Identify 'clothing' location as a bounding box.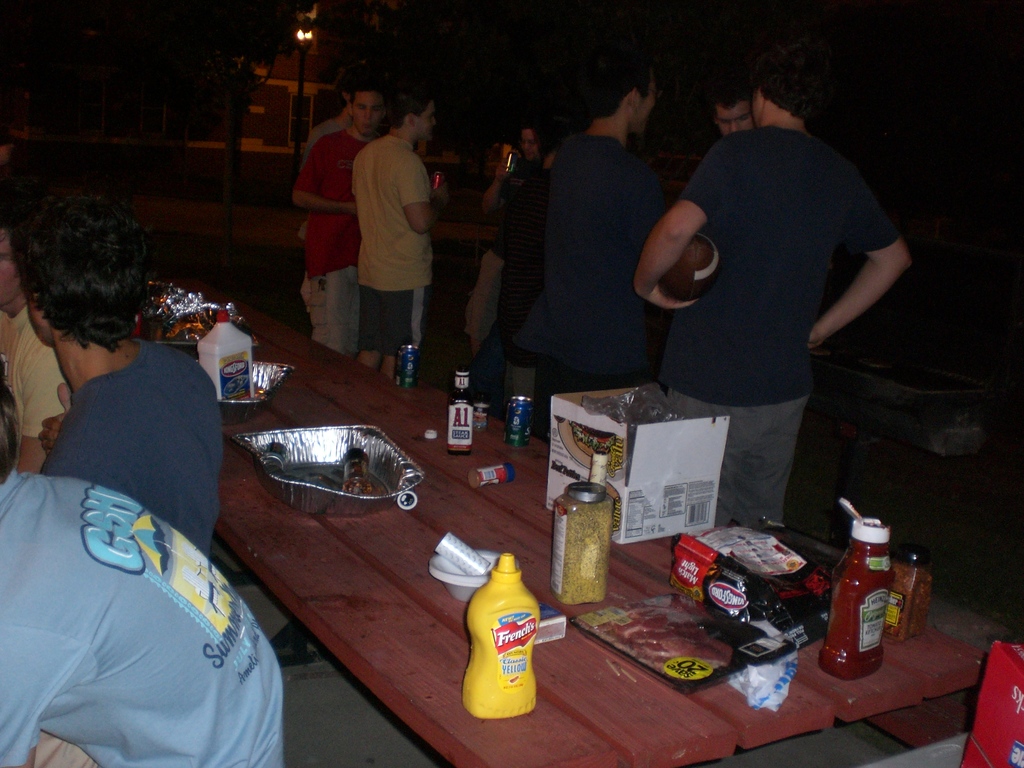
<box>0,473,286,767</box>.
